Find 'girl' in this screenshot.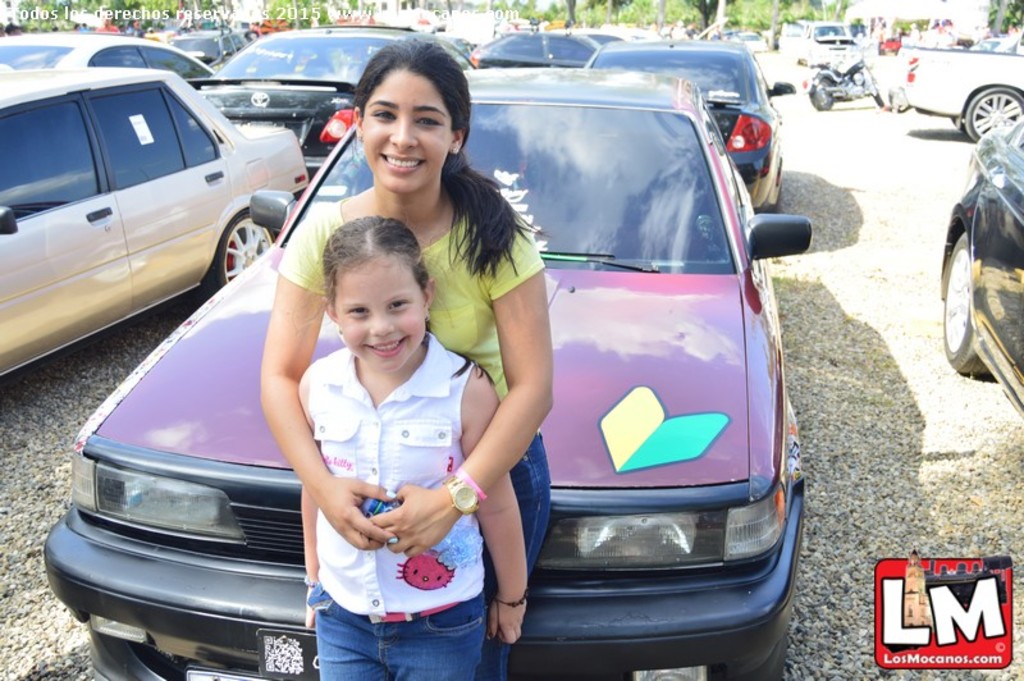
The bounding box for 'girl' is 300 214 527 680.
